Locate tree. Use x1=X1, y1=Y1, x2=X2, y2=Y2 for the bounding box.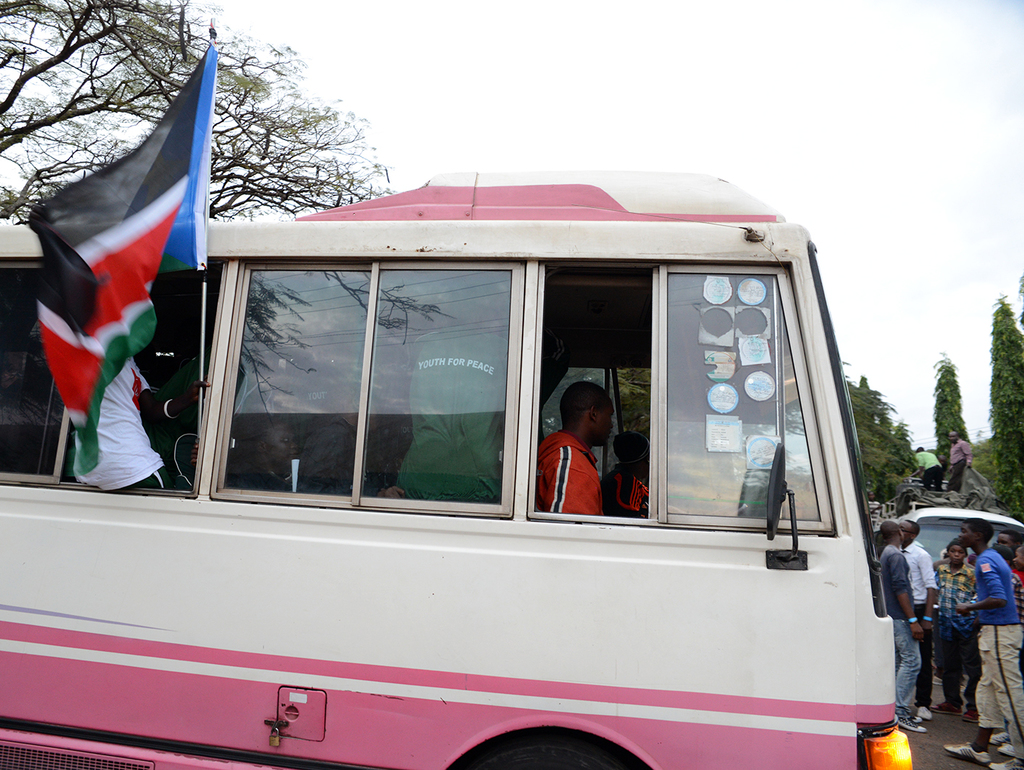
x1=0, y1=0, x2=397, y2=217.
